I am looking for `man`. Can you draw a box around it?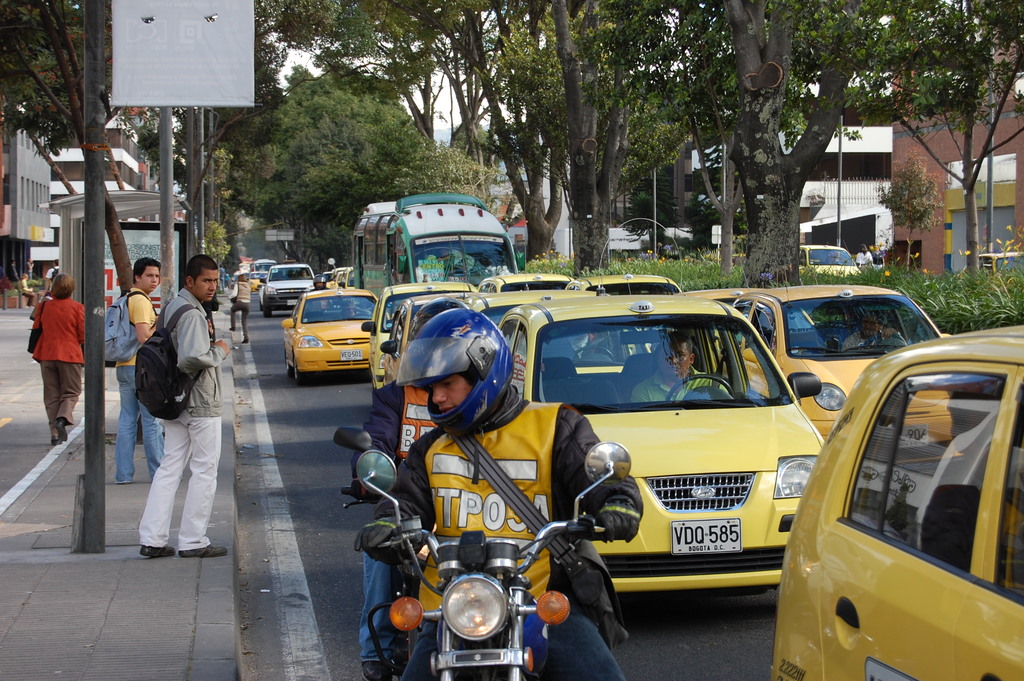
Sure, the bounding box is x1=342 y1=304 x2=472 y2=680.
